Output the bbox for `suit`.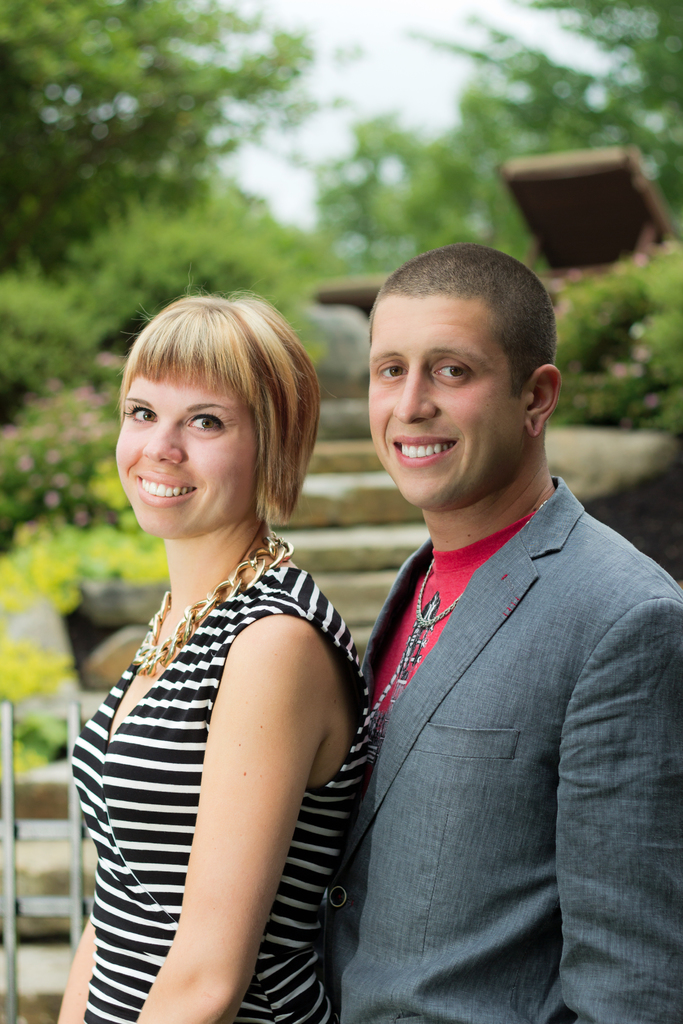
x1=304 y1=380 x2=658 y2=1006.
